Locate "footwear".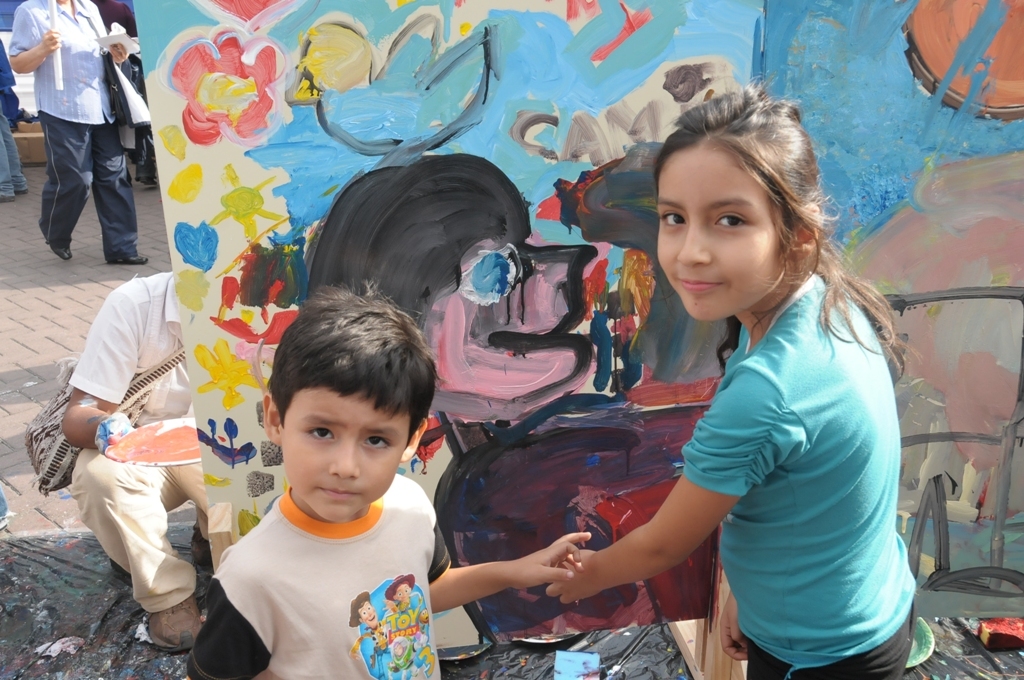
Bounding box: 0:197:18:205.
